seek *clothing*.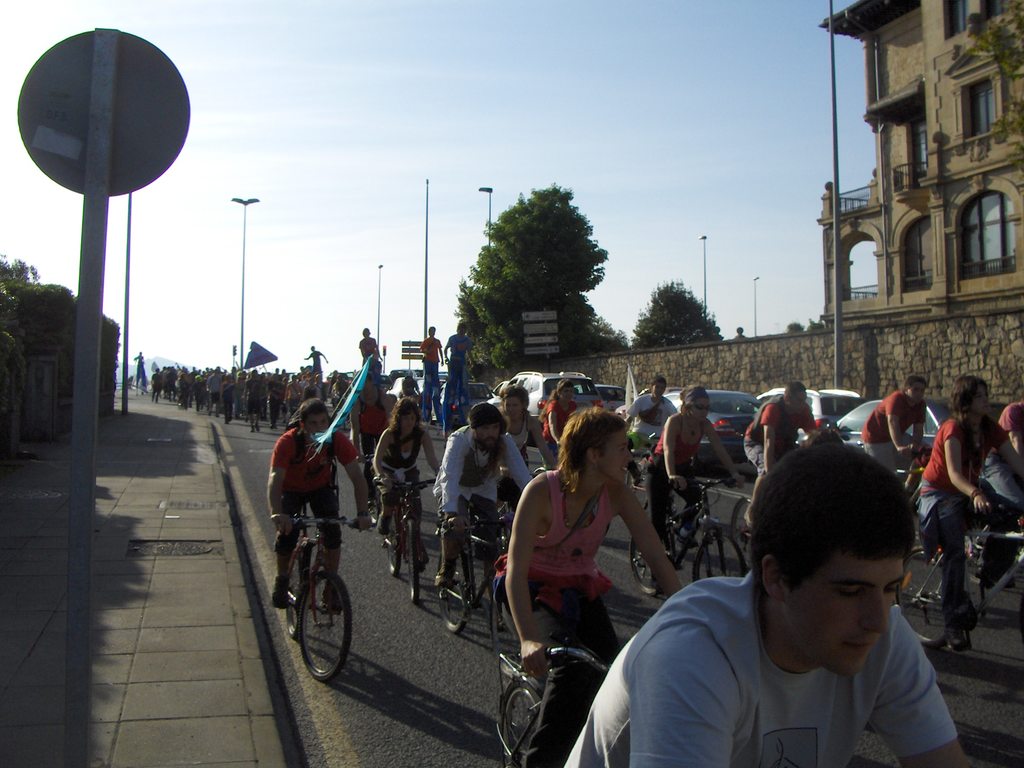
[502,467,620,761].
